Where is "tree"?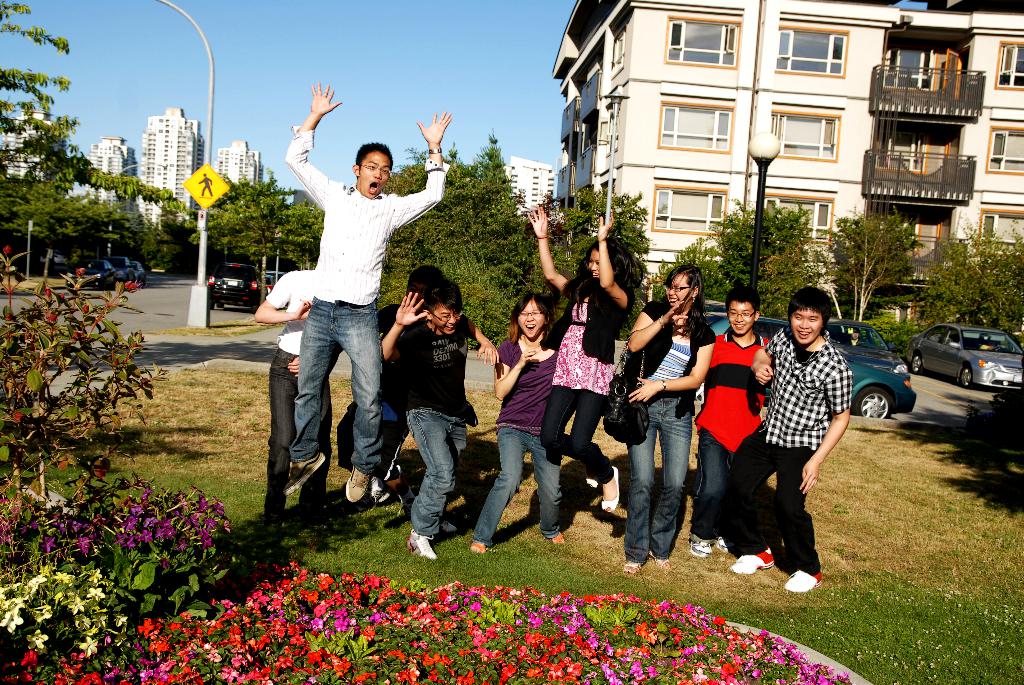
[x1=0, y1=0, x2=189, y2=207].
